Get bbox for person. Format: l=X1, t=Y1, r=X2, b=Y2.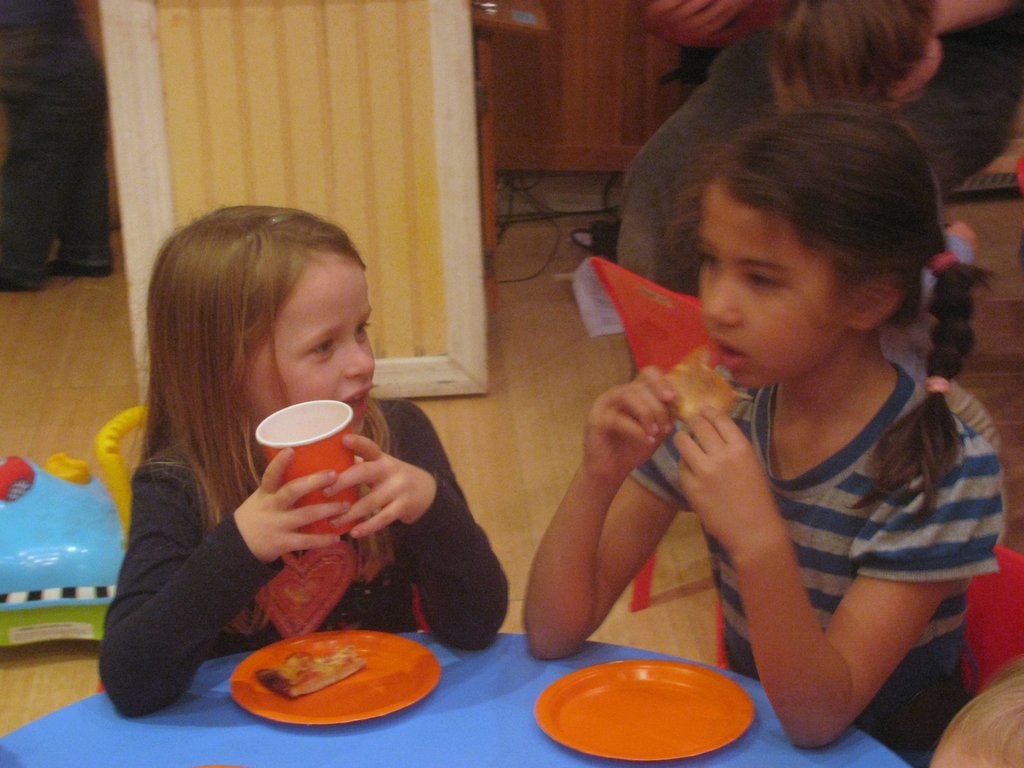
l=504, t=67, r=986, b=744.
